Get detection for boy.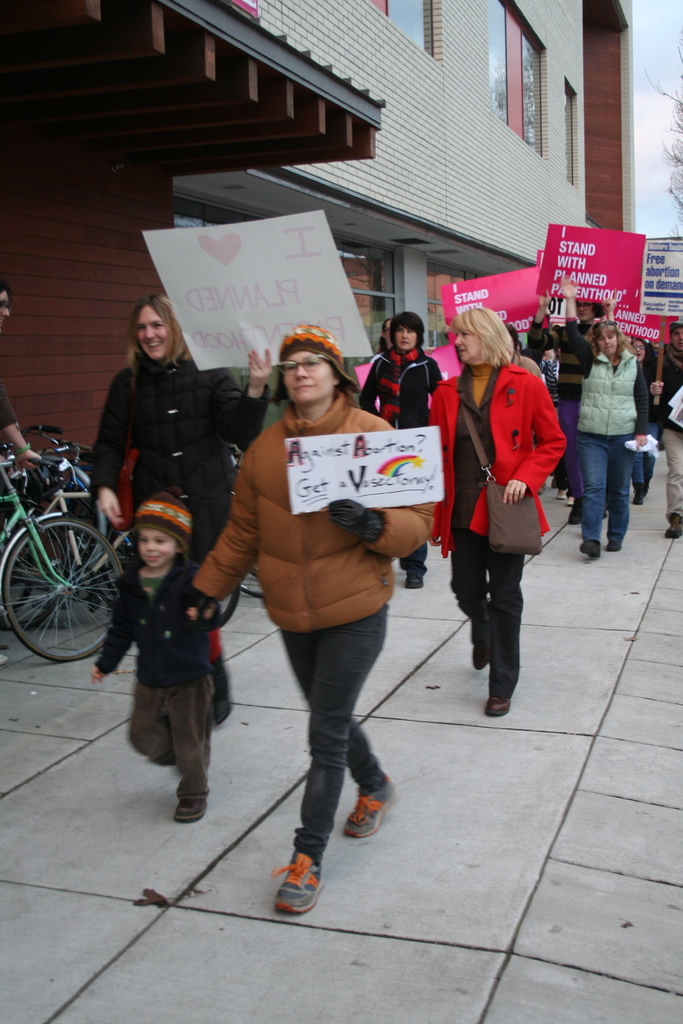
Detection: (92, 506, 240, 827).
